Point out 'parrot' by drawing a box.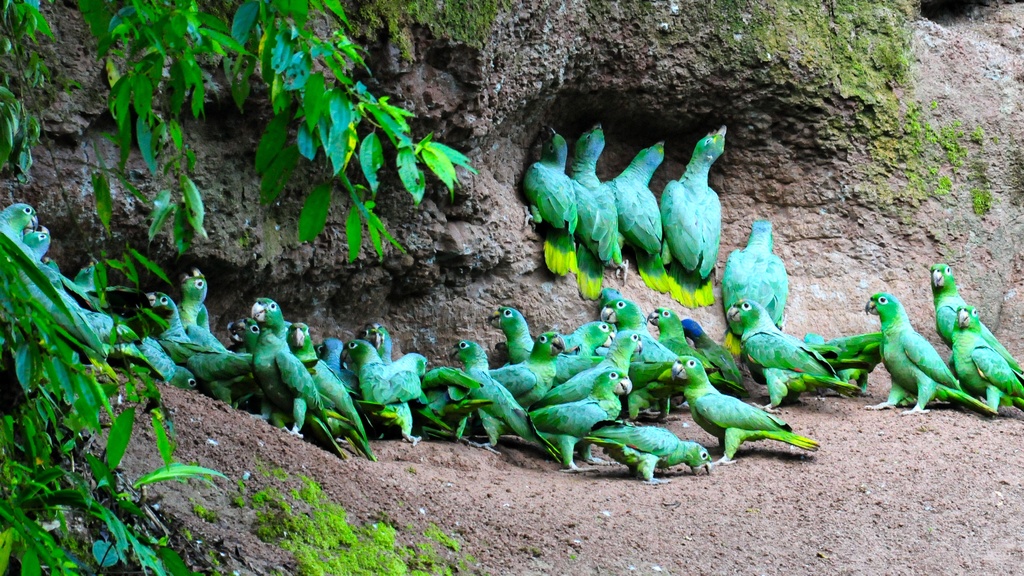
bbox=(606, 136, 672, 293).
